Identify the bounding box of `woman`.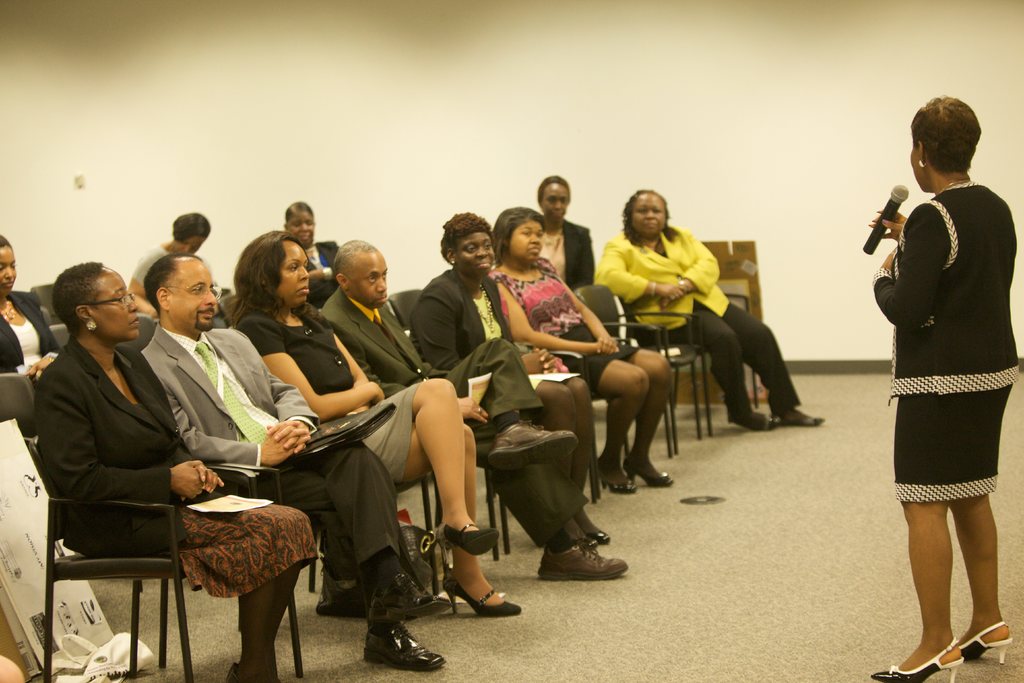
595,188,826,425.
